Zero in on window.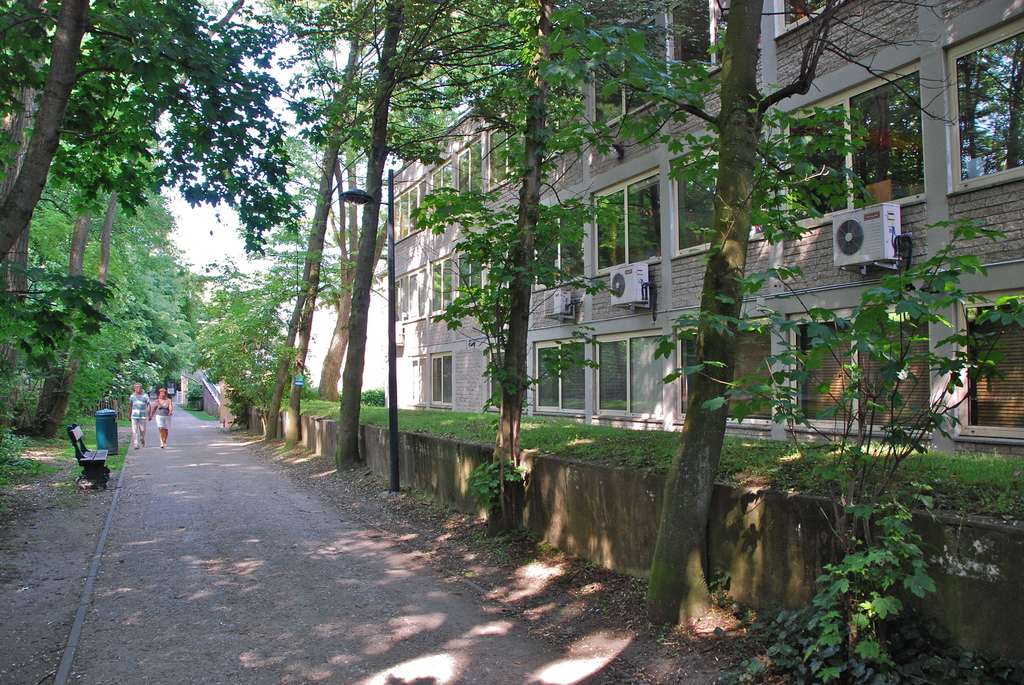
Zeroed in: (left=458, top=141, right=480, bottom=209).
